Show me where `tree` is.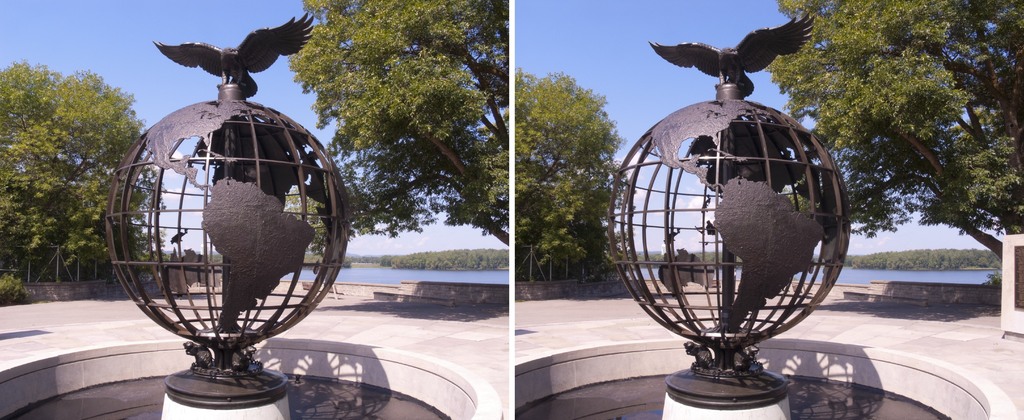
`tree` is at x1=295 y1=0 x2=510 y2=275.
